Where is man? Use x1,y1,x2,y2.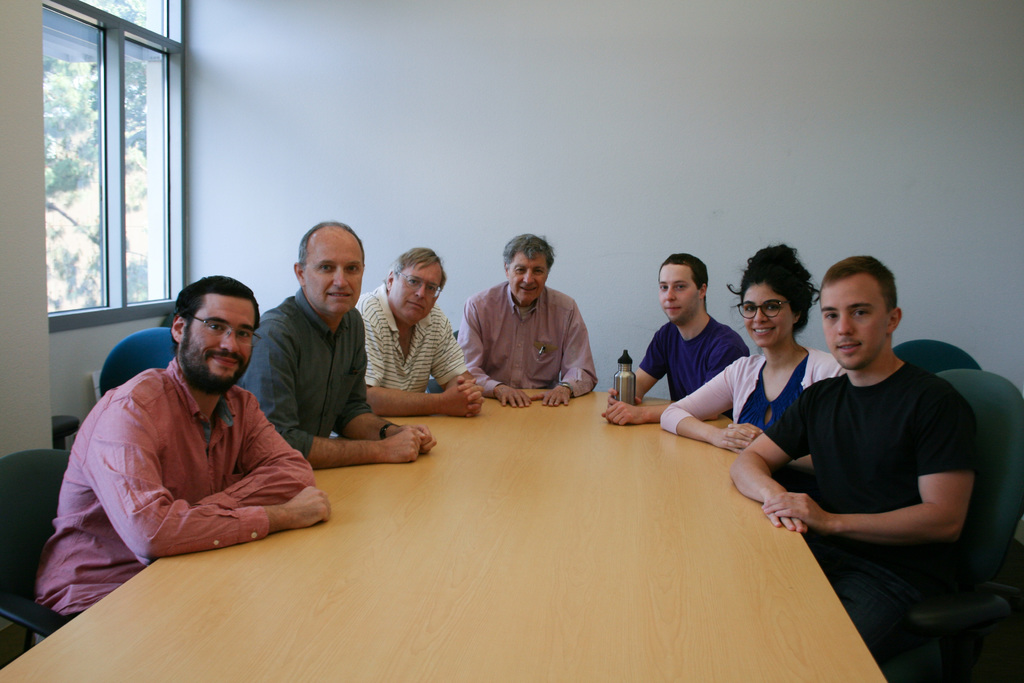
355,249,481,418.
